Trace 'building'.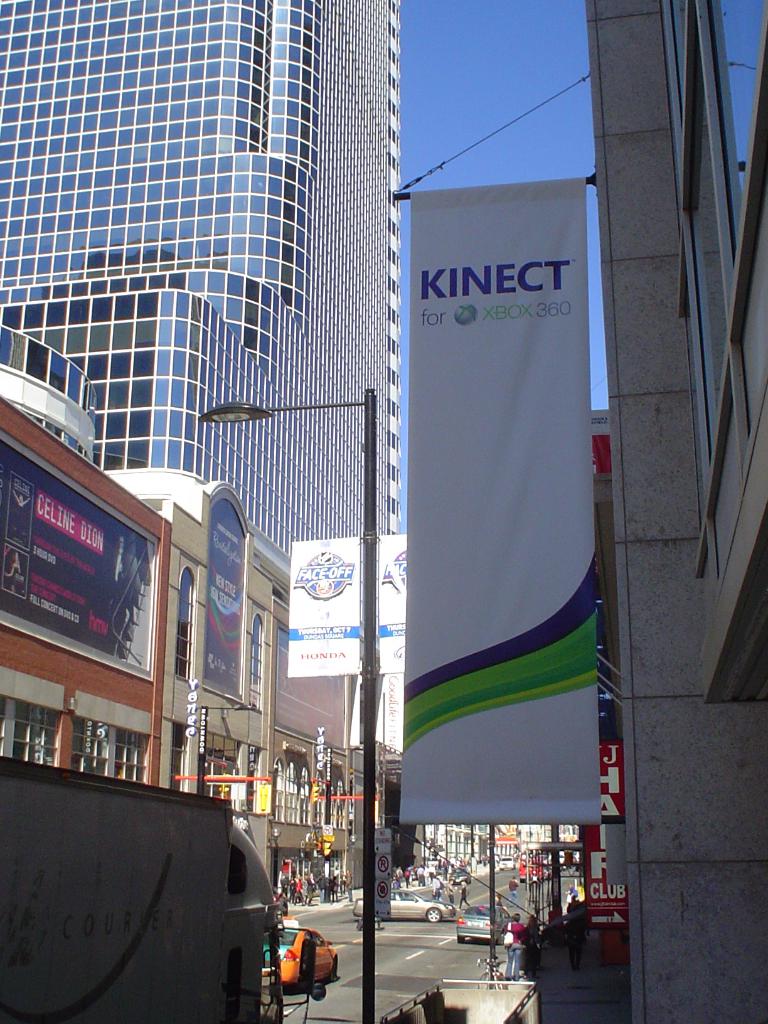
Traced to BBox(381, 653, 582, 893).
